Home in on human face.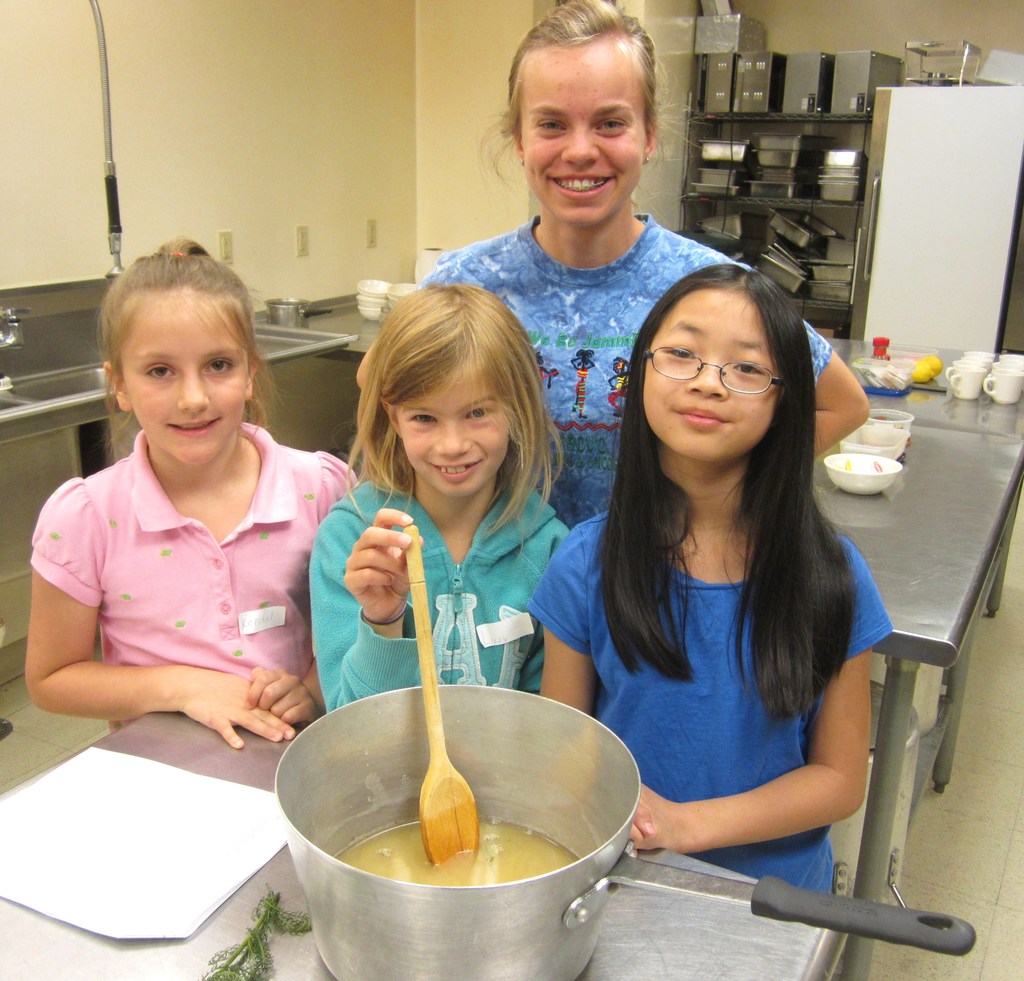
Homed in at [397,369,509,501].
